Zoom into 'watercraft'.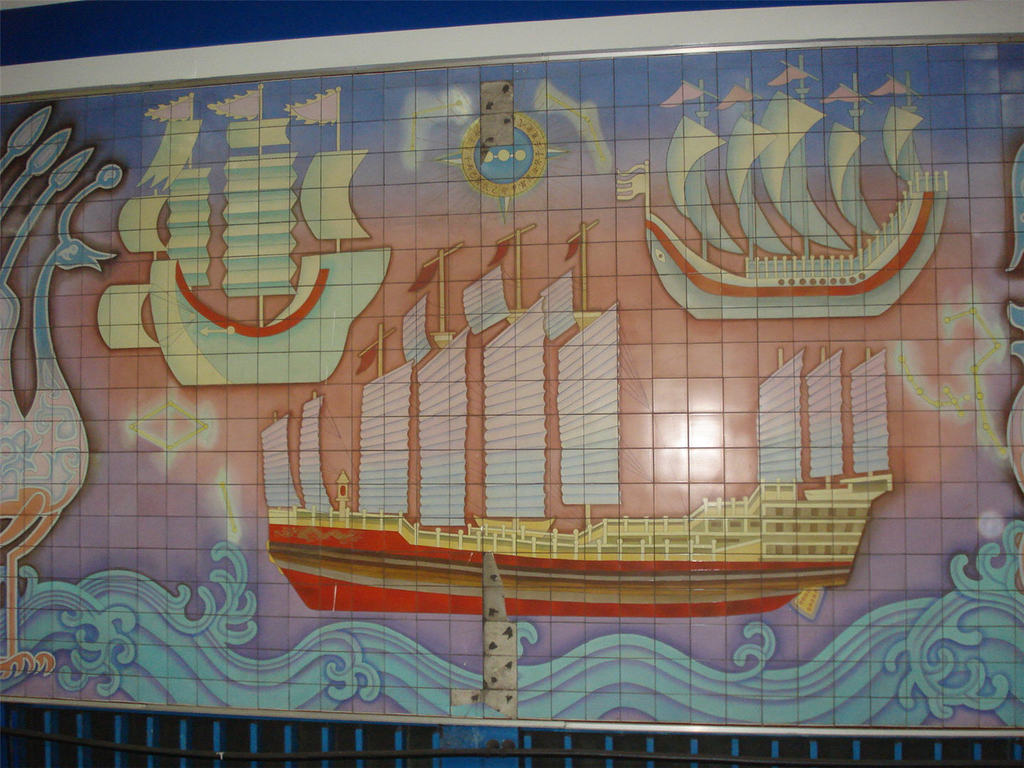
Zoom target: Rect(258, 217, 895, 607).
